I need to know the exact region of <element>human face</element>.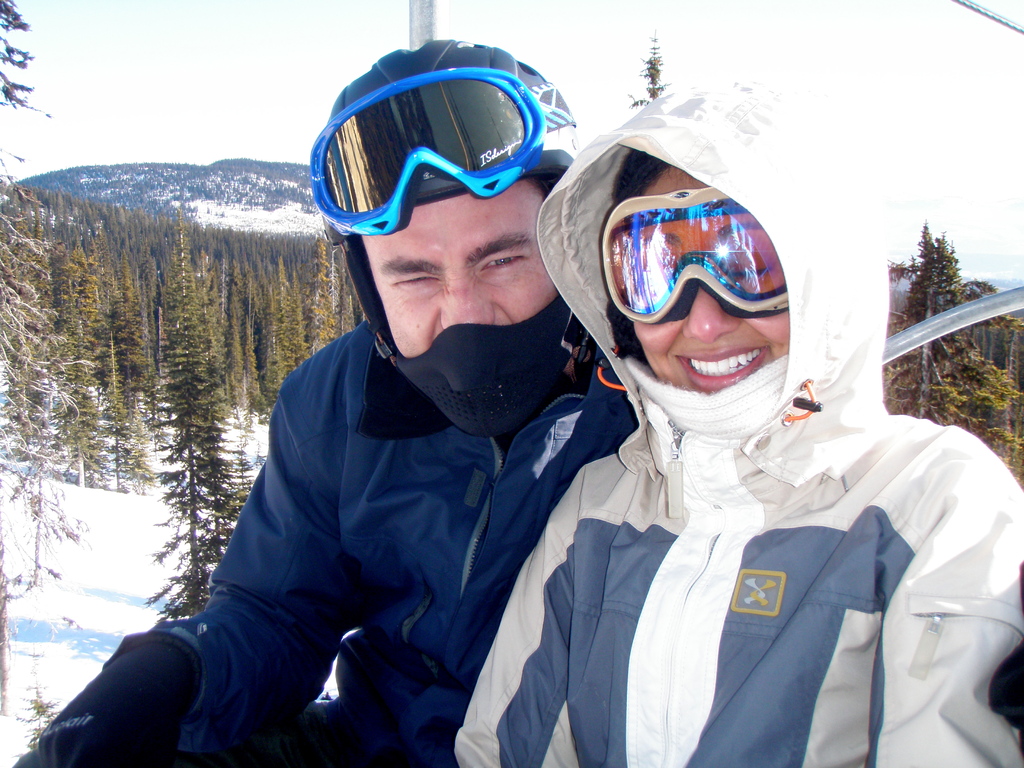
Region: [left=634, top=167, right=794, bottom=396].
